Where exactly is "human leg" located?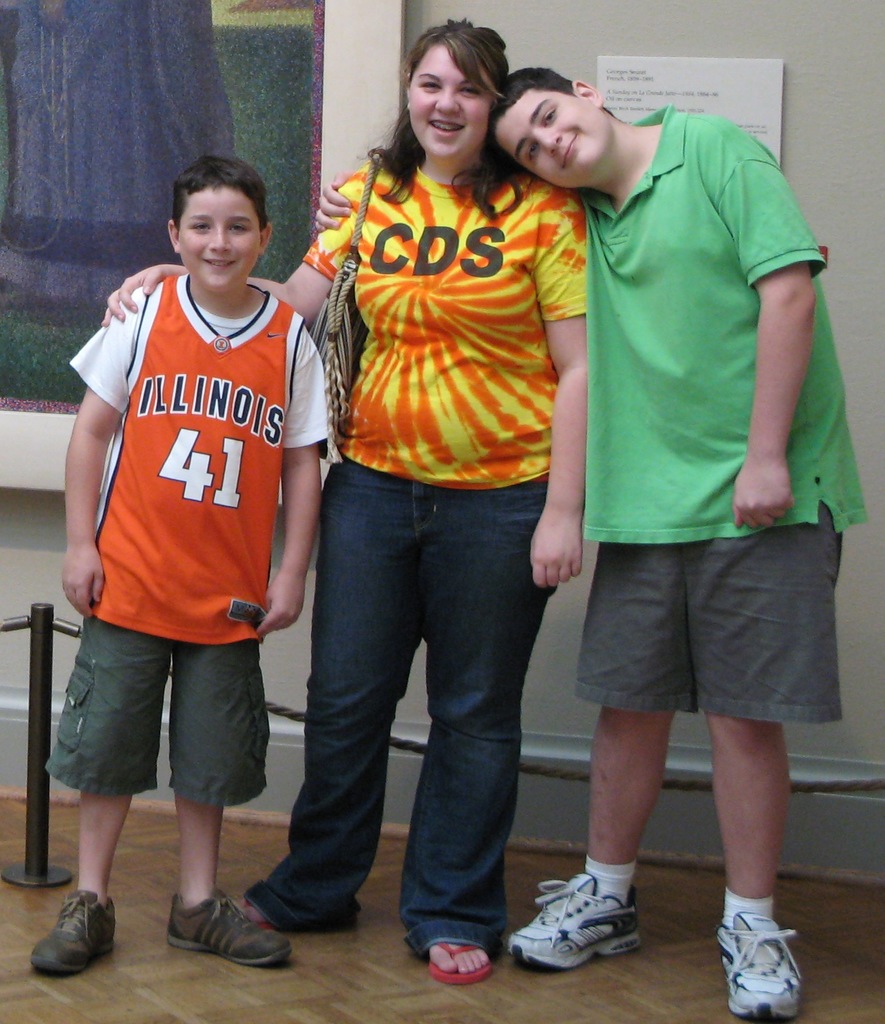
Its bounding box is 173 643 286 964.
